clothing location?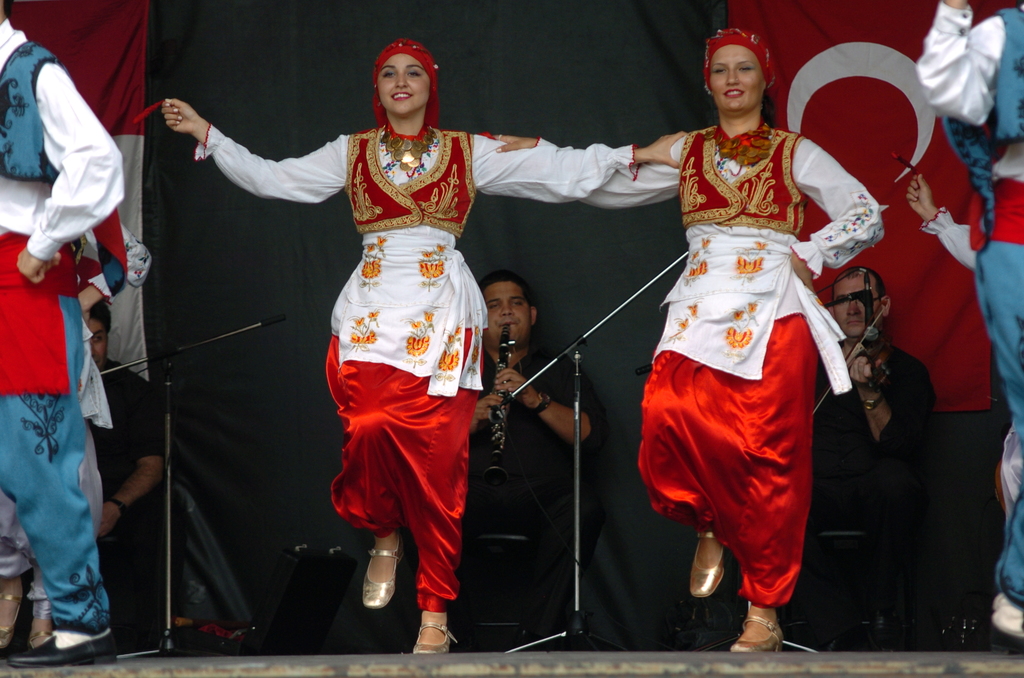
x1=0, y1=257, x2=154, y2=622
